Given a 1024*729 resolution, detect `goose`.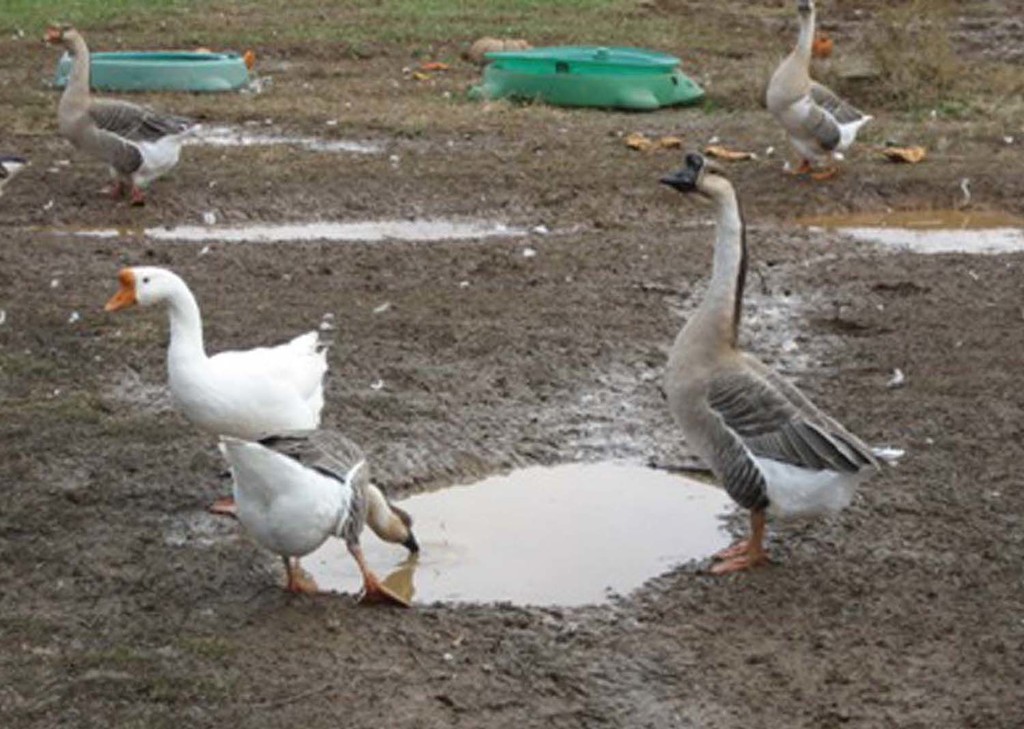
{"left": 109, "top": 261, "right": 331, "bottom": 442}.
